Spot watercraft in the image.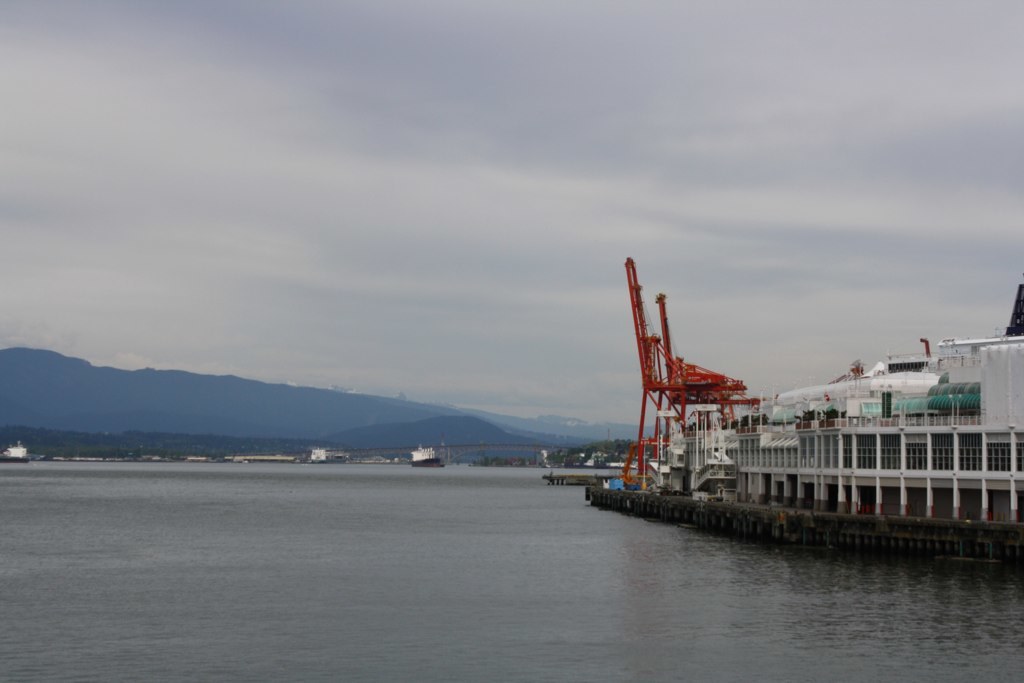
watercraft found at [617,255,1020,568].
